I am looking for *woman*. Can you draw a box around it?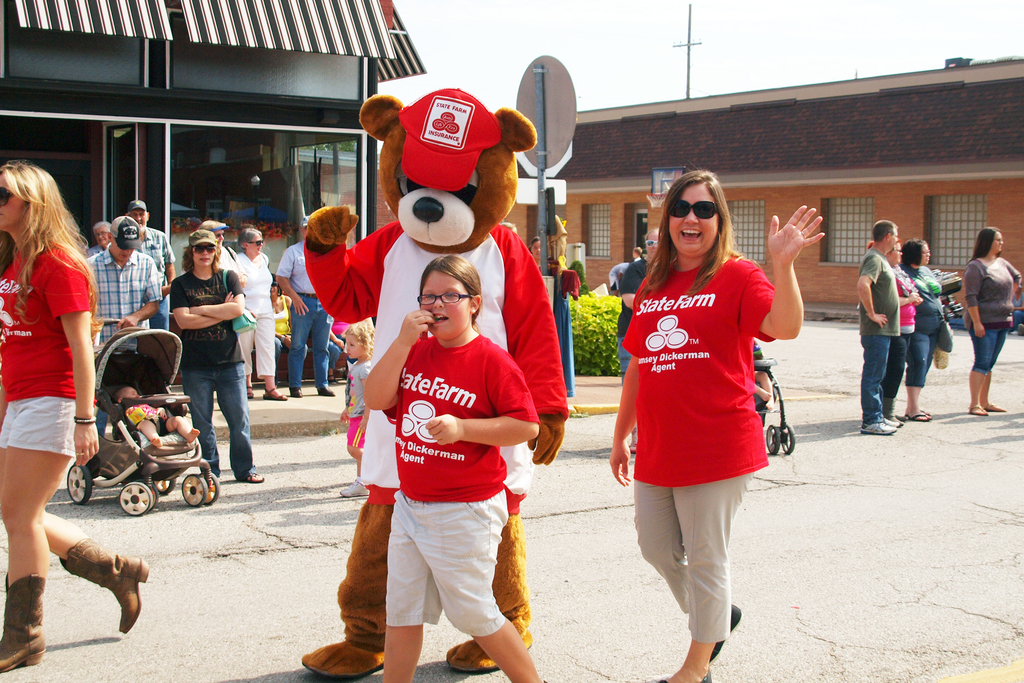
Sure, the bounding box is {"left": 0, "top": 152, "right": 156, "bottom": 672}.
